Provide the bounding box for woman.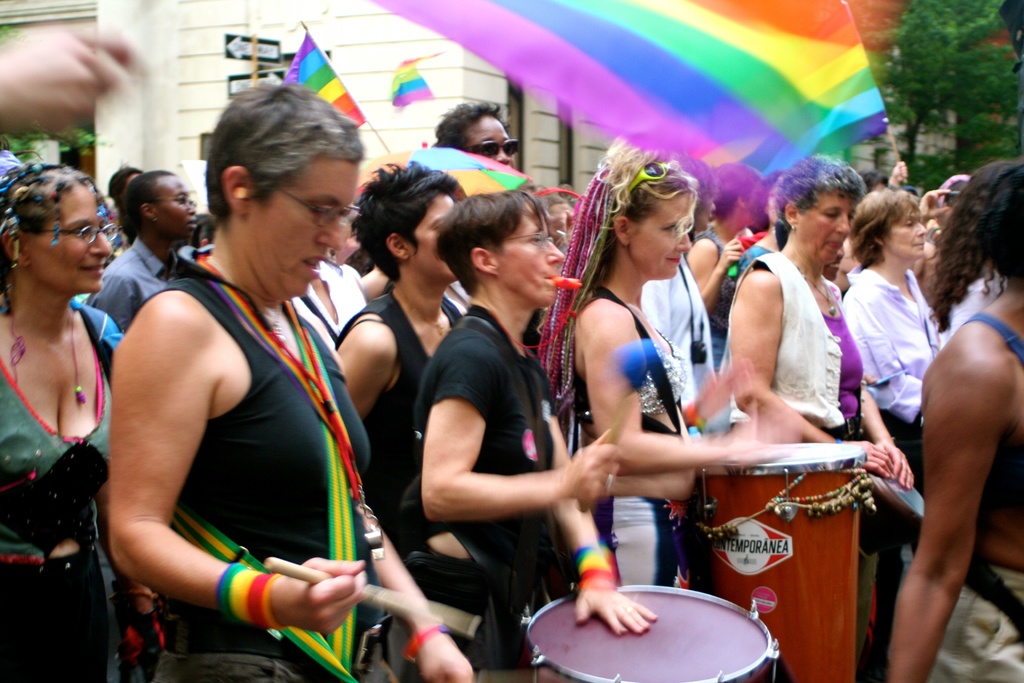
pyautogui.locateOnScreen(737, 156, 904, 680).
